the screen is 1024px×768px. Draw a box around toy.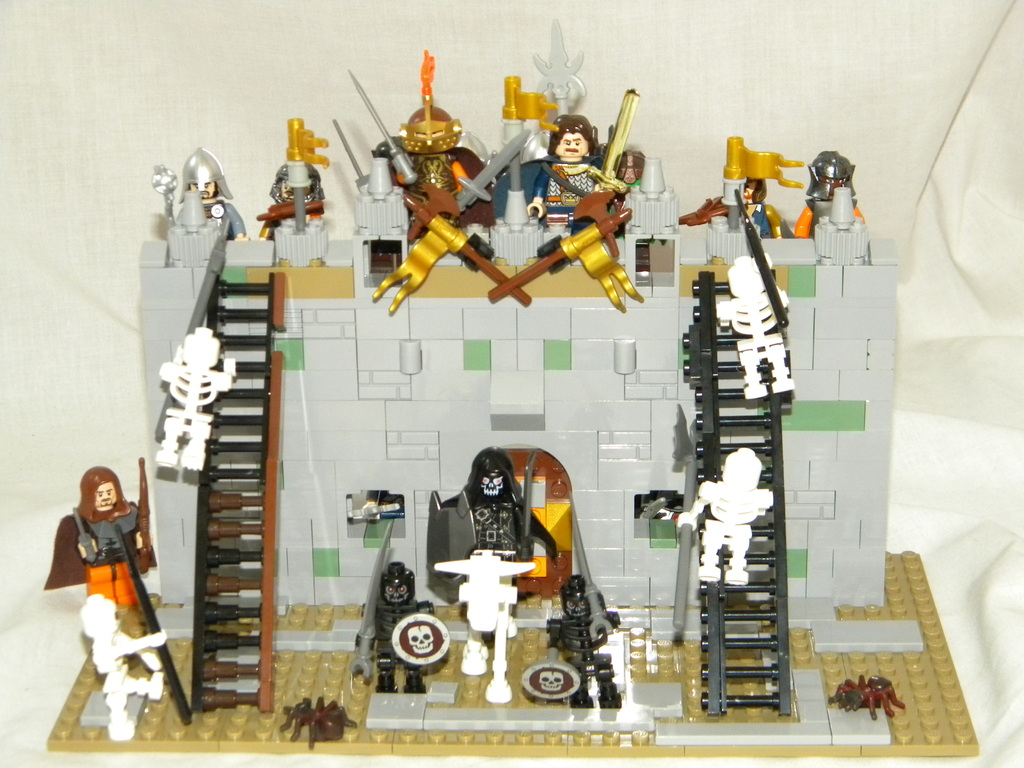
[x1=356, y1=48, x2=503, y2=262].
